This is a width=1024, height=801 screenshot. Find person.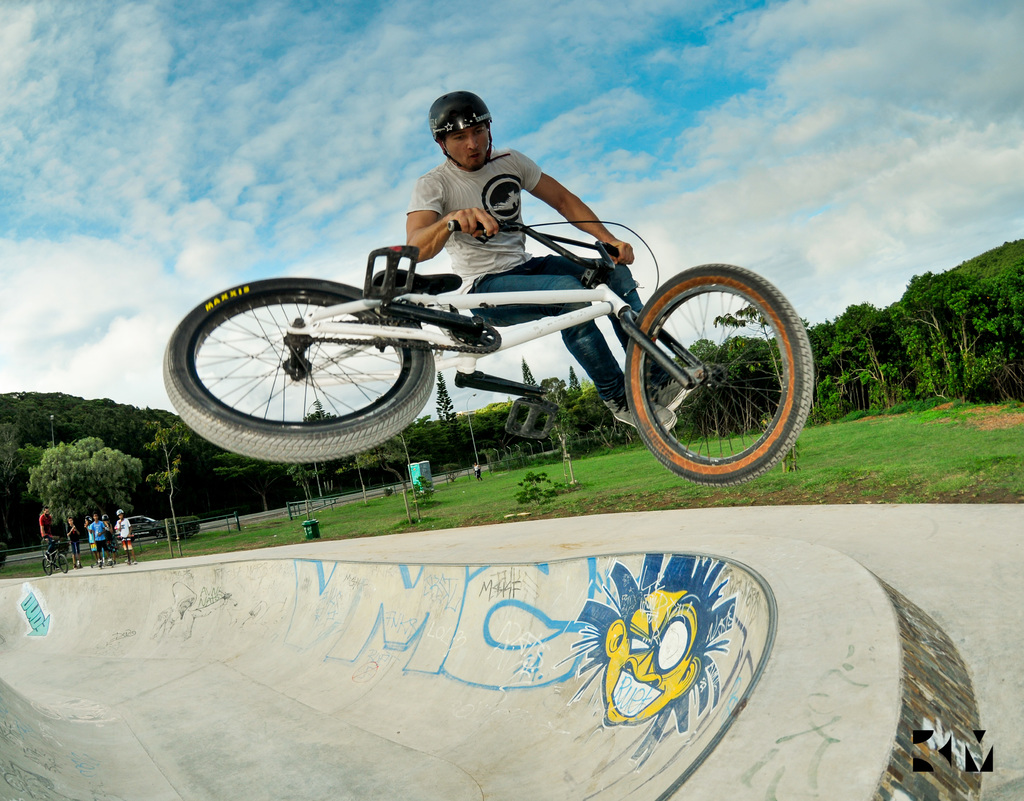
Bounding box: BBox(26, 508, 58, 551).
